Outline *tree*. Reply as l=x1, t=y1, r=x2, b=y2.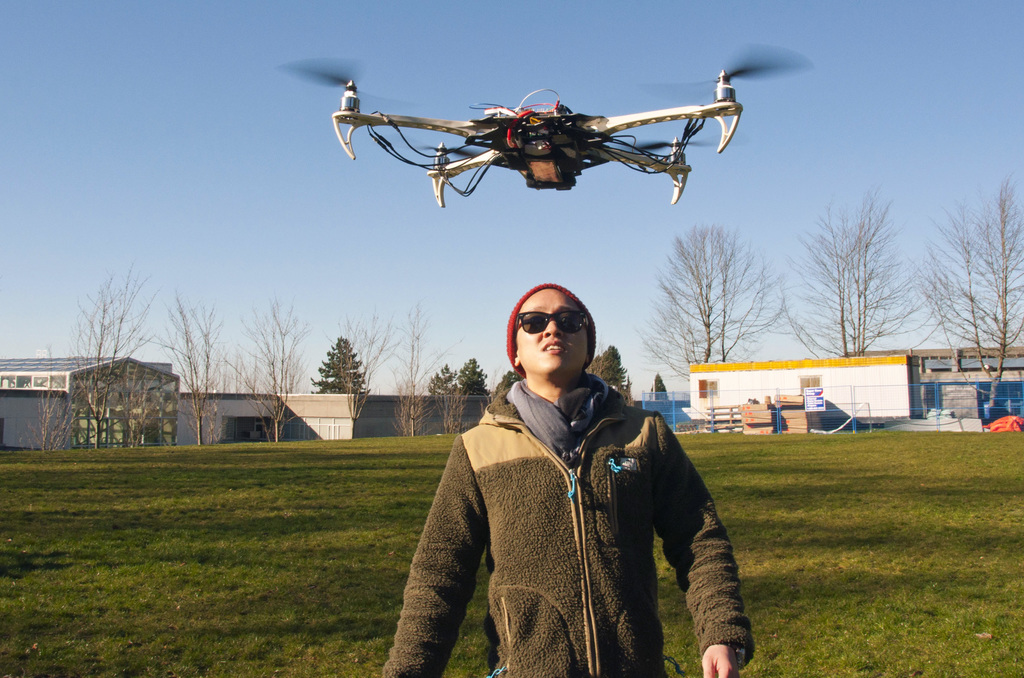
l=389, t=298, r=445, b=438.
